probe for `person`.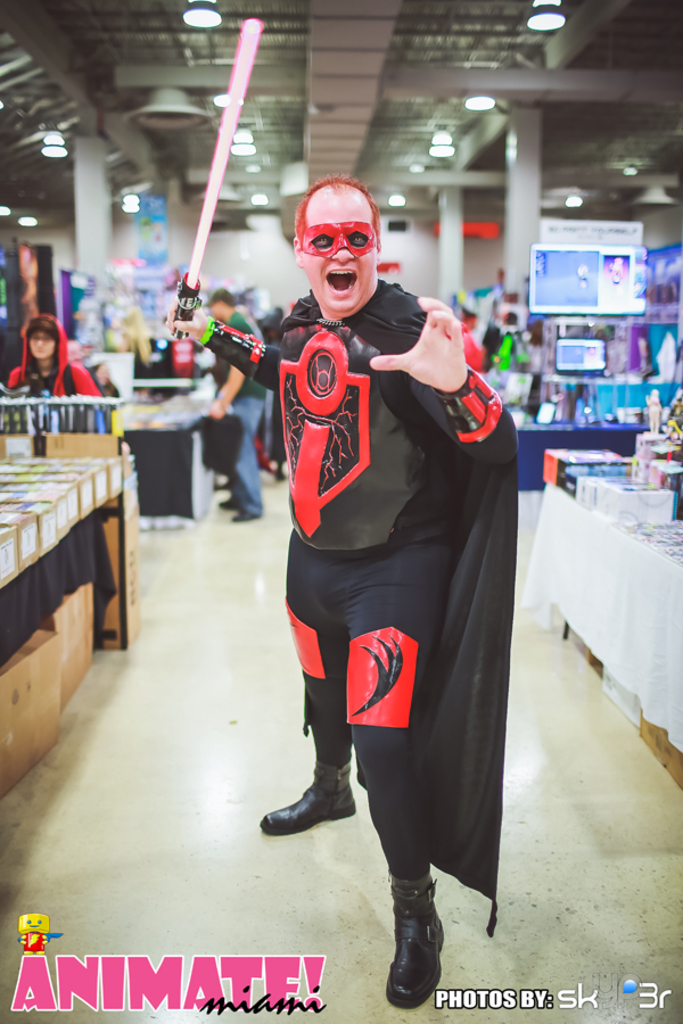
Probe result: bbox(201, 283, 266, 519).
